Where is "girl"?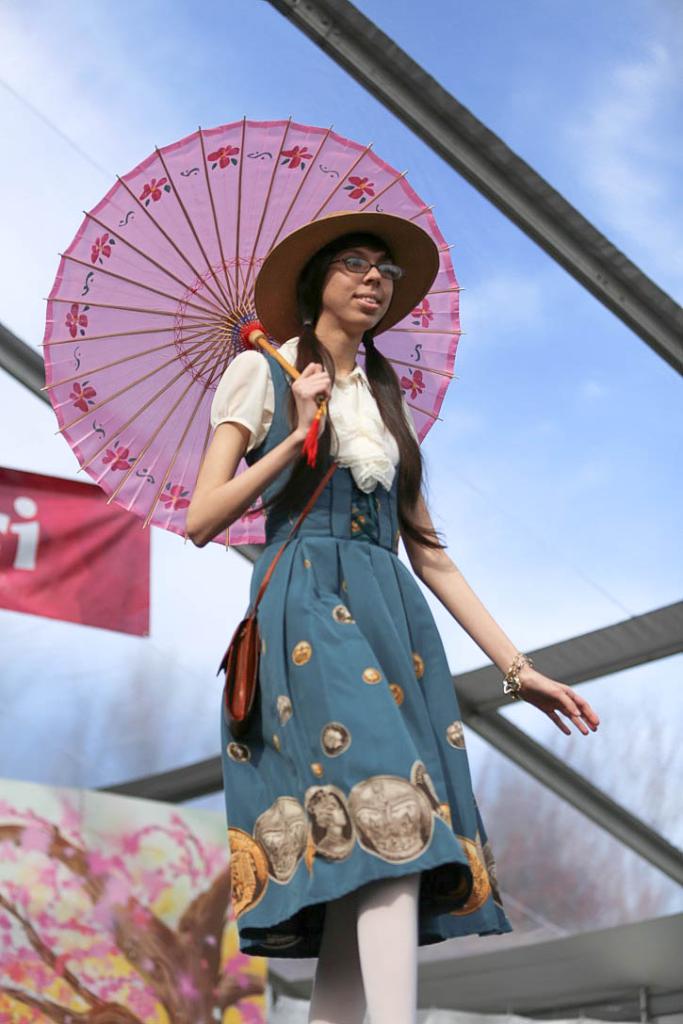
{"x1": 183, "y1": 214, "x2": 600, "y2": 1023}.
